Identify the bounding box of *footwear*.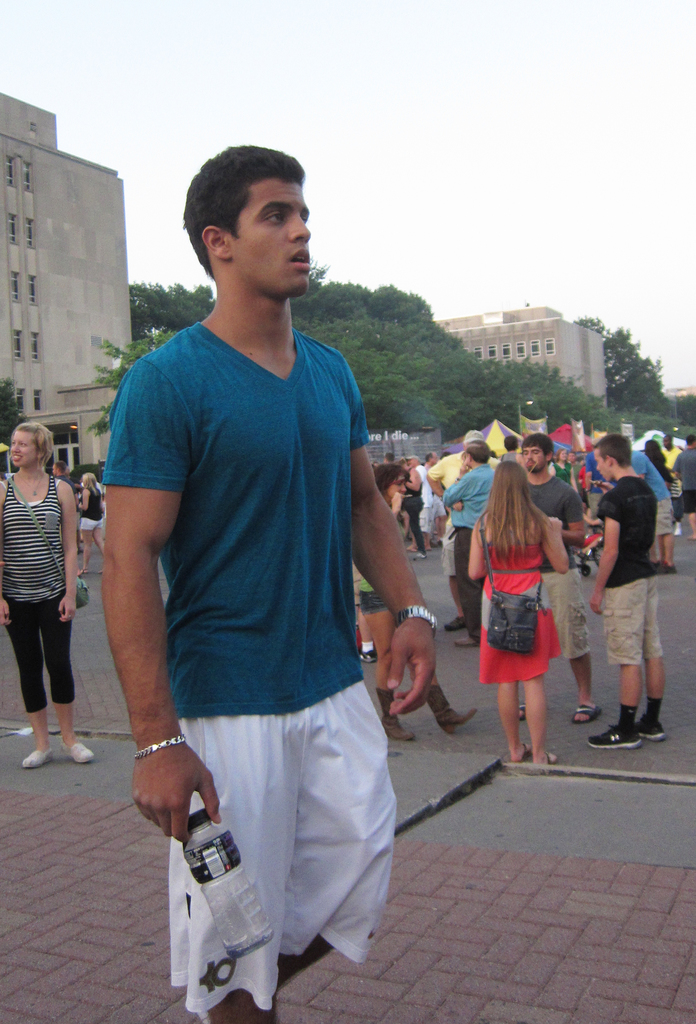
bbox(456, 628, 484, 652).
